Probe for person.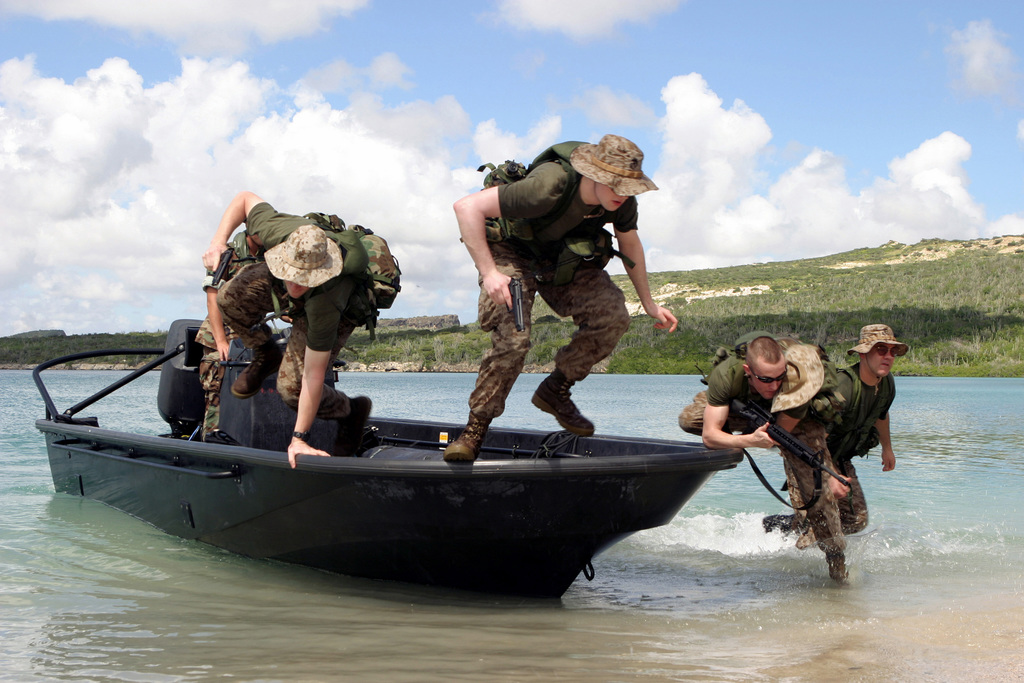
Probe result: {"left": 680, "top": 333, "right": 858, "bottom": 578}.
